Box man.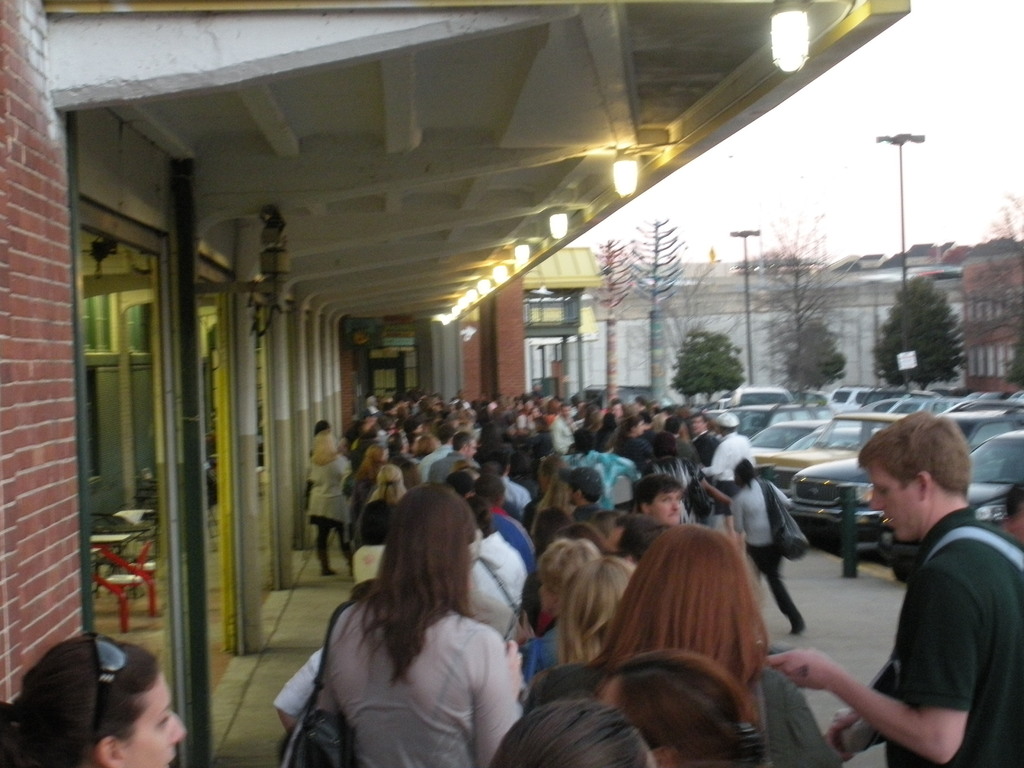
800:408:1018:767.
